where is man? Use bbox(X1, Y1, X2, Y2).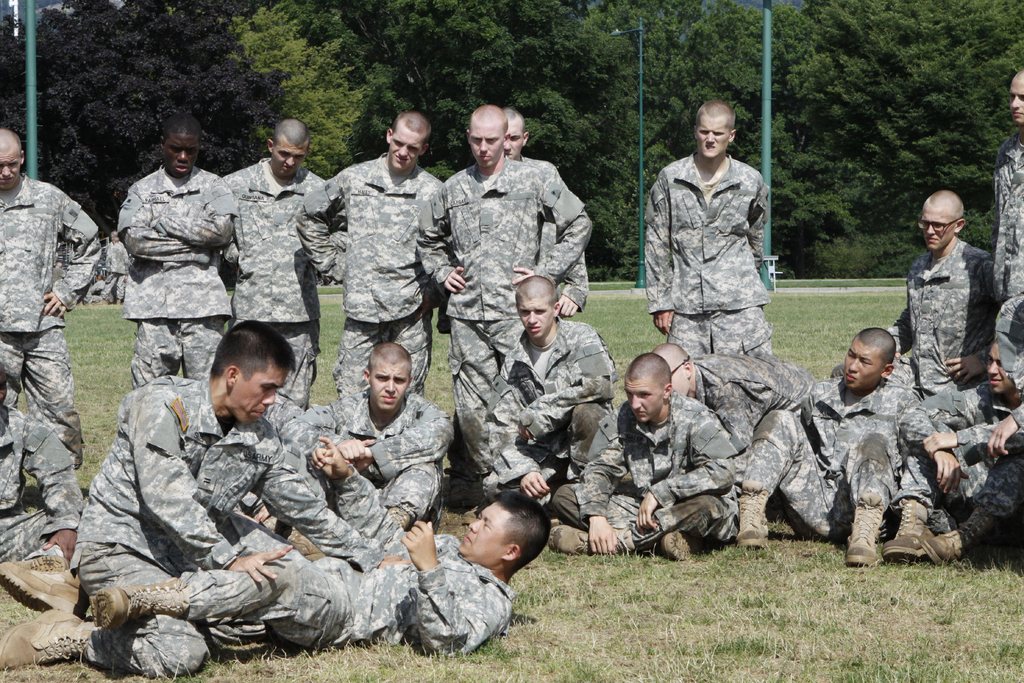
bbox(876, 338, 1023, 561).
